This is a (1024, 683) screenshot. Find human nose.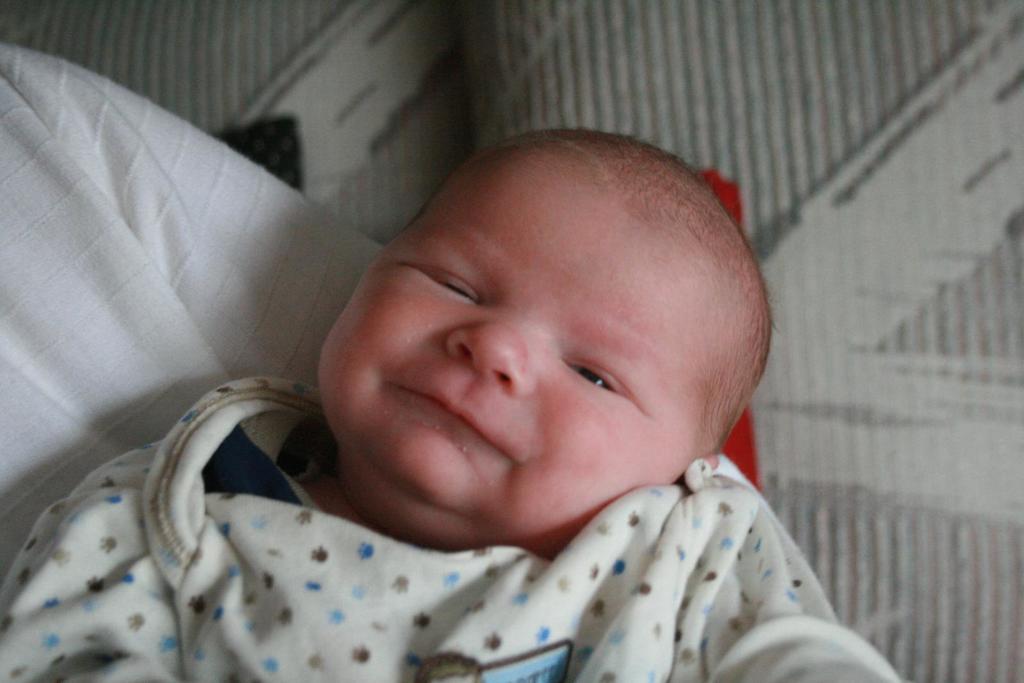
Bounding box: (x1=442, y1=310, x2=525, y2=394).
